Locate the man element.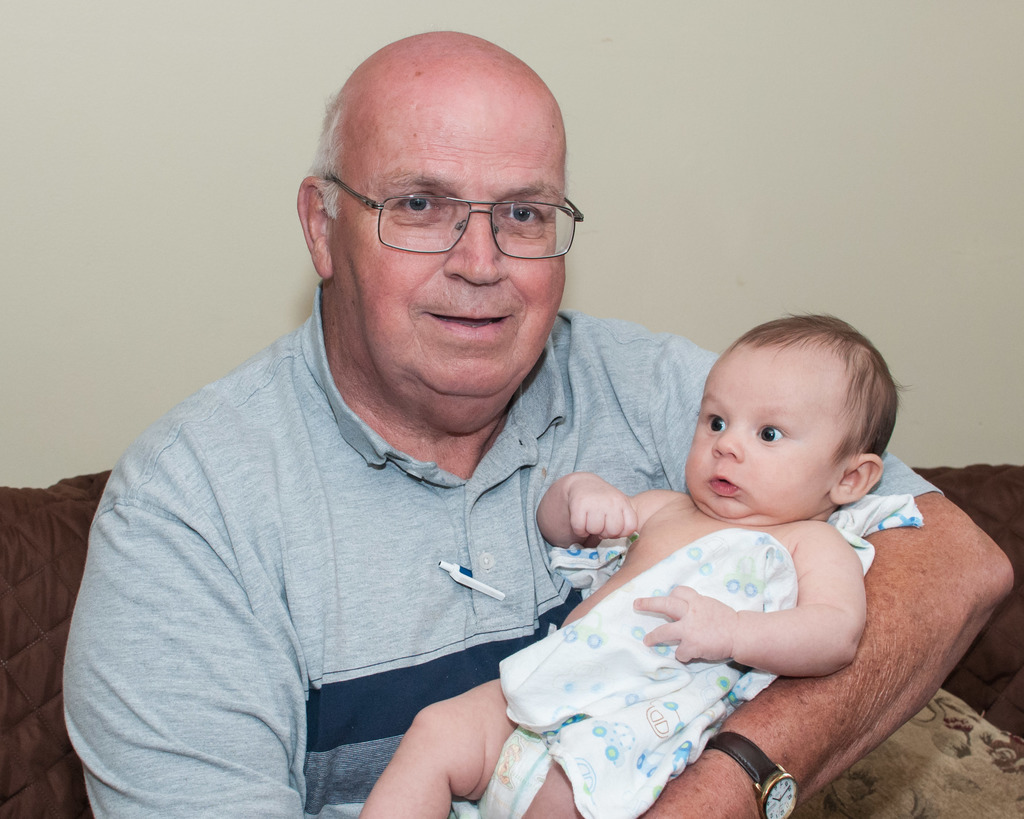
Element bbox: {"x1": 60, "y1": 29, "x2": 1011, "y2": 818}.
